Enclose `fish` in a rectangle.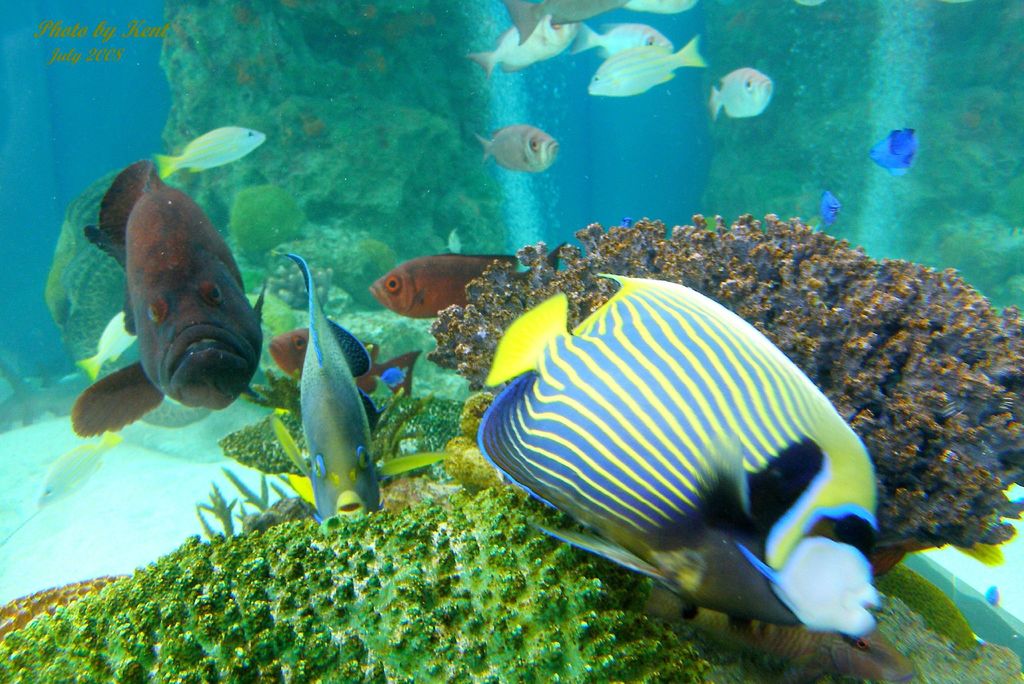
bbox=[287, 248, 390, 517].
